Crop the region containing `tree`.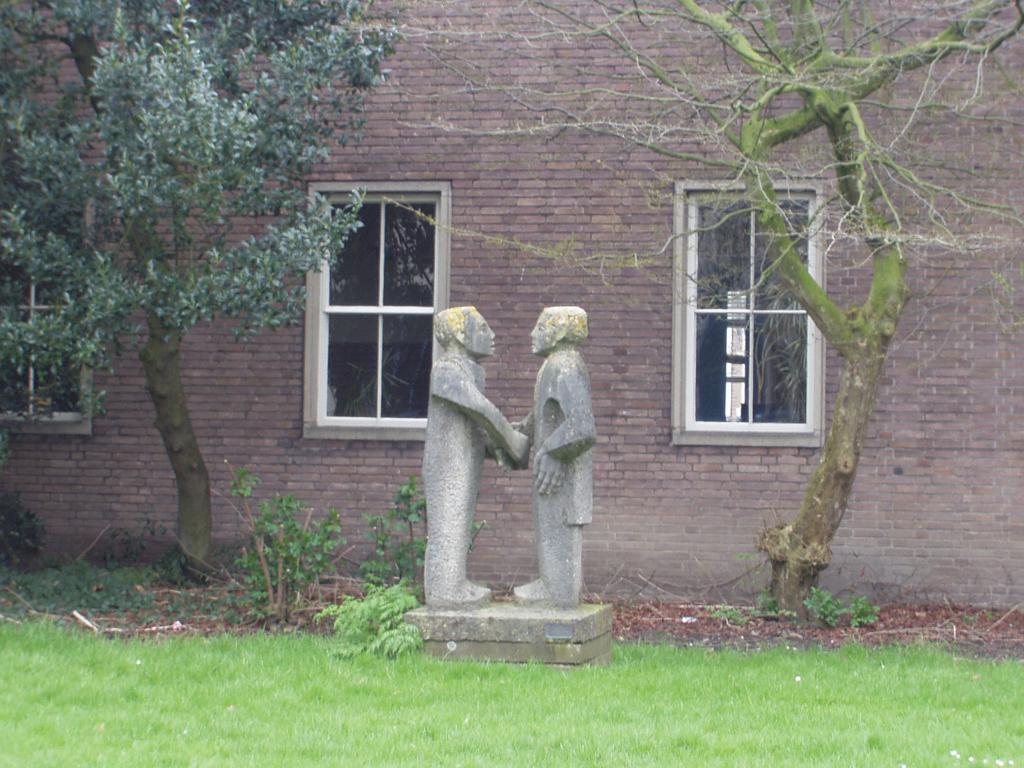
Crop region: crop(0, 0, 406, 583).
